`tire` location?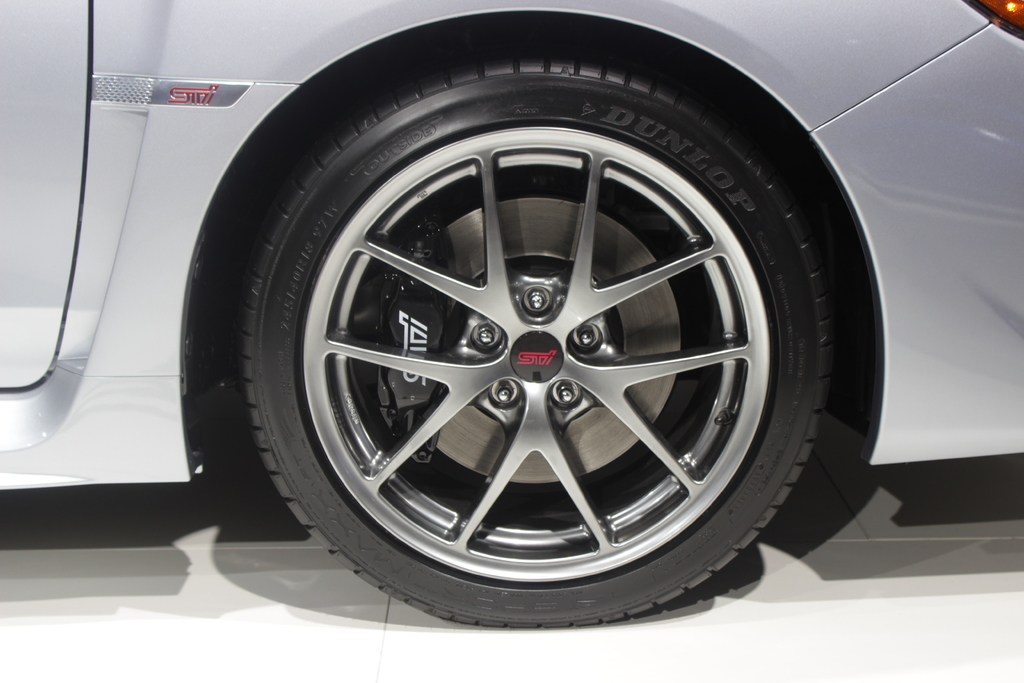
rect(236, 56, 833, 627)
